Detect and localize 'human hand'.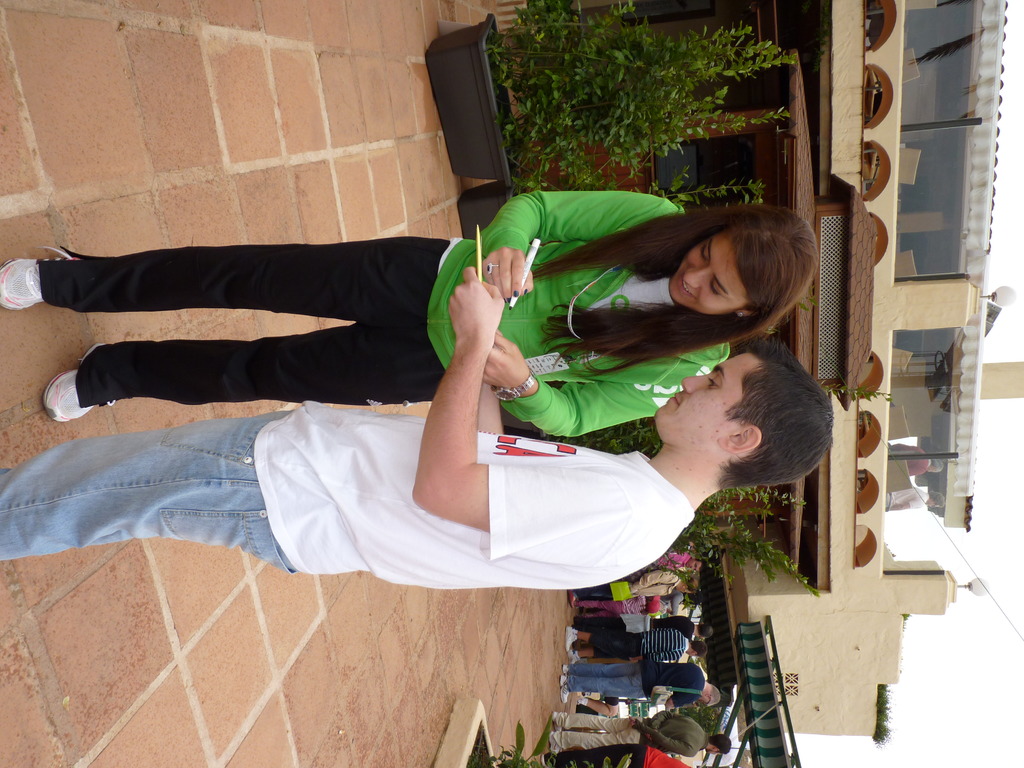
Localized at detection(645, 732, 652, 742).
